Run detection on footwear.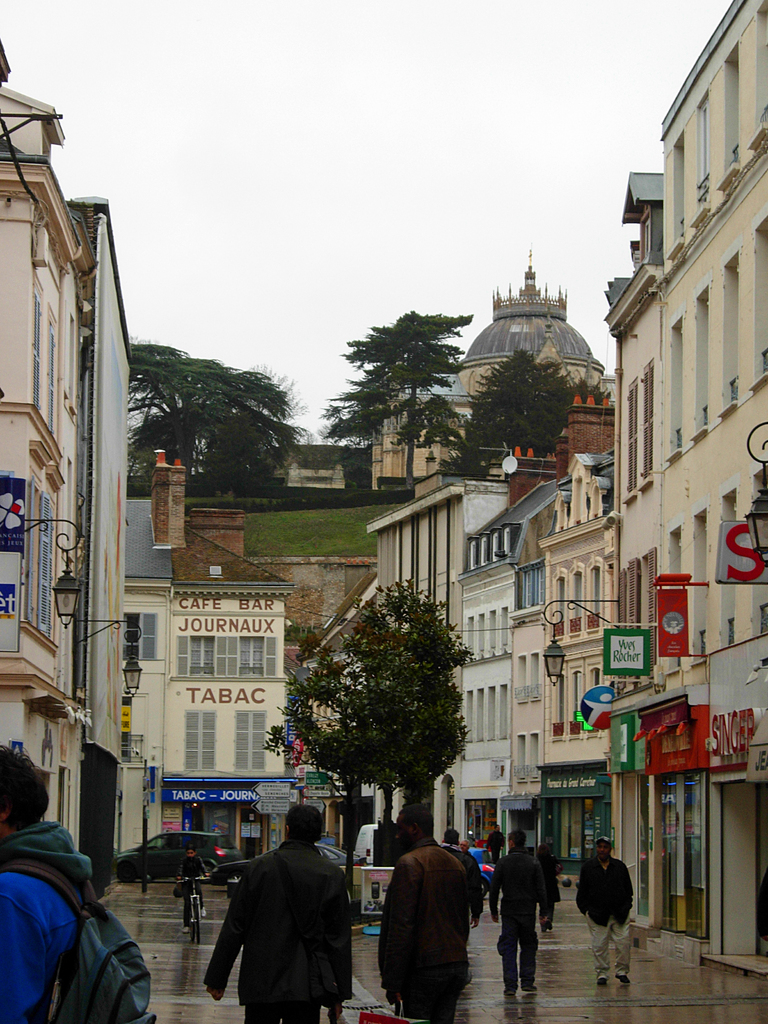
Result: 597,970,609,986.
